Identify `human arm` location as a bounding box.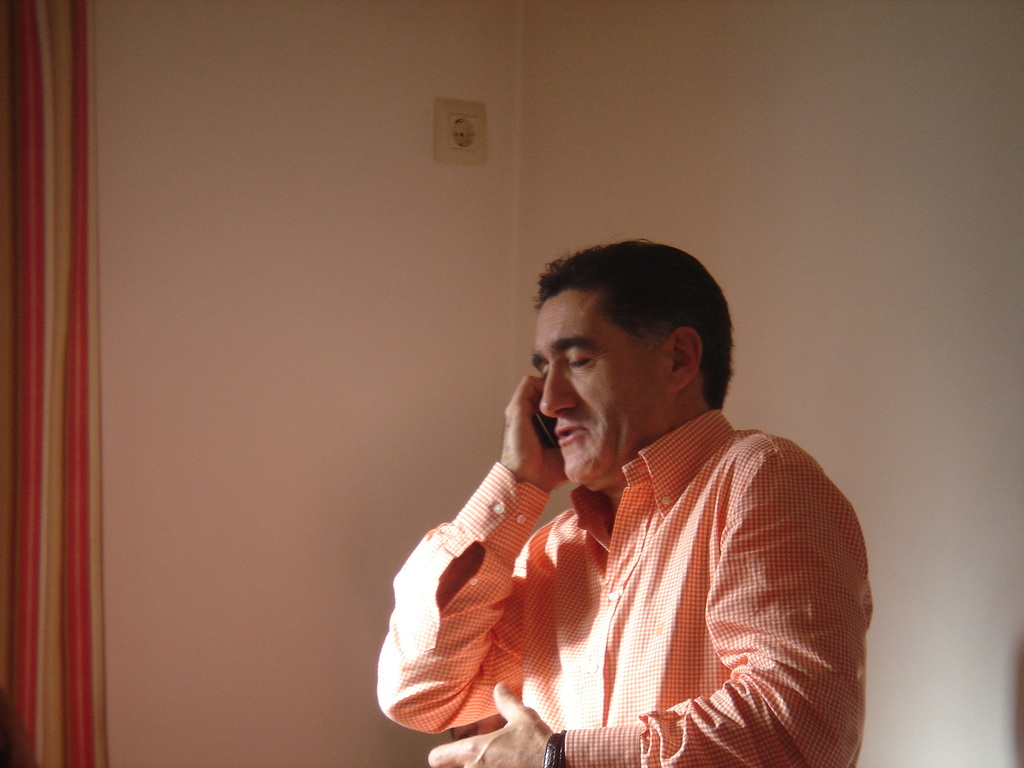
bbox=[424, 447, 874, 767].
